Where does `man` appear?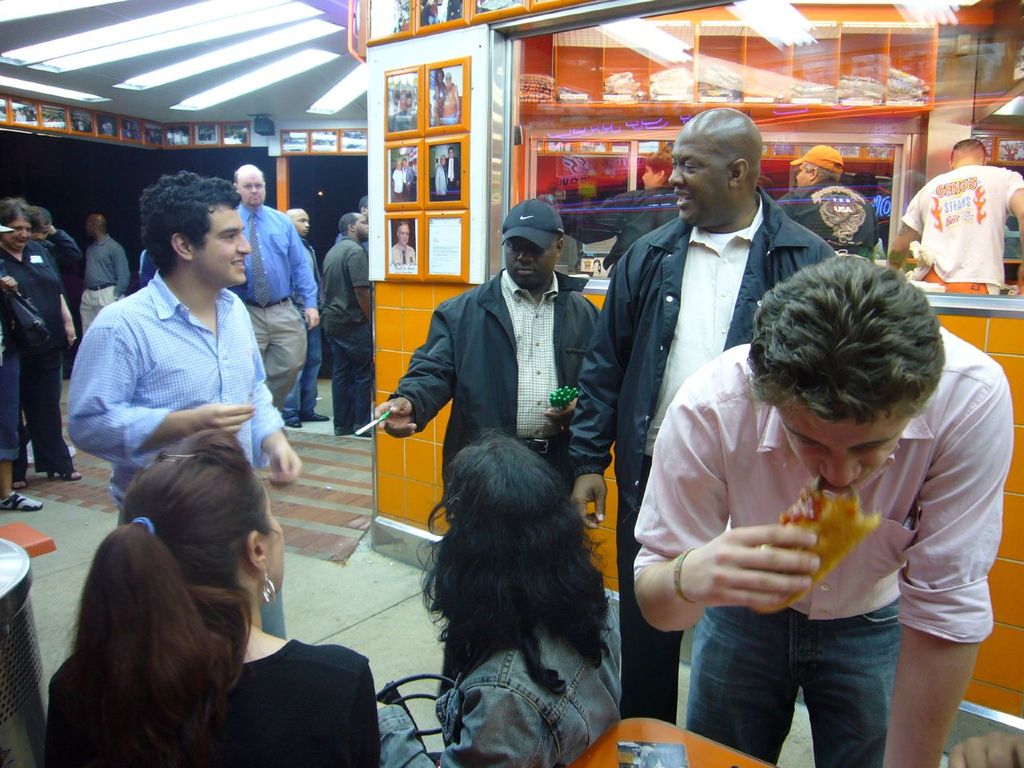
Appears at region(78, 213, 121, 341).
